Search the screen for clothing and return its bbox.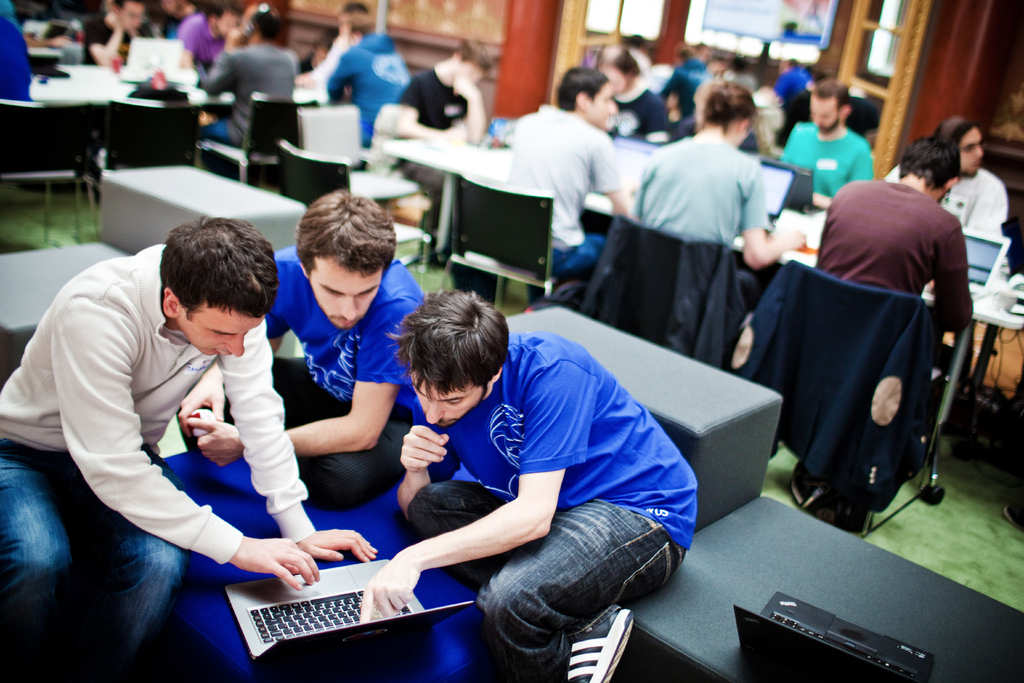
Found: crop(507, 94, 609, 308).
